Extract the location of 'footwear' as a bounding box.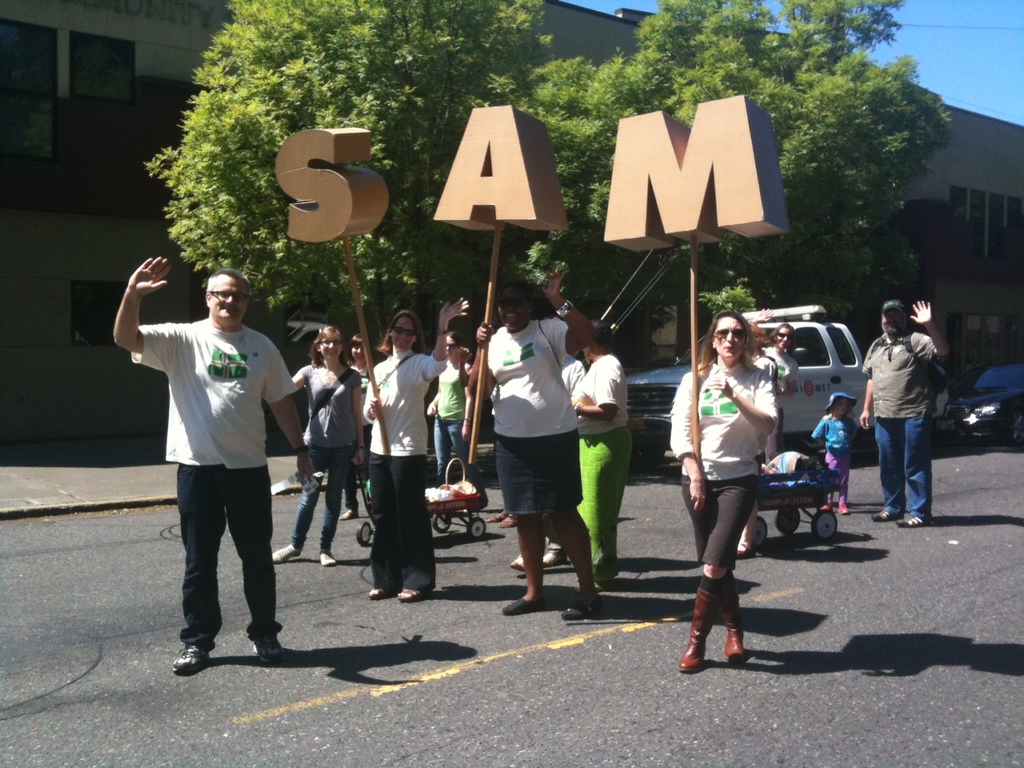
select_region(370, 583, 402, 595).
